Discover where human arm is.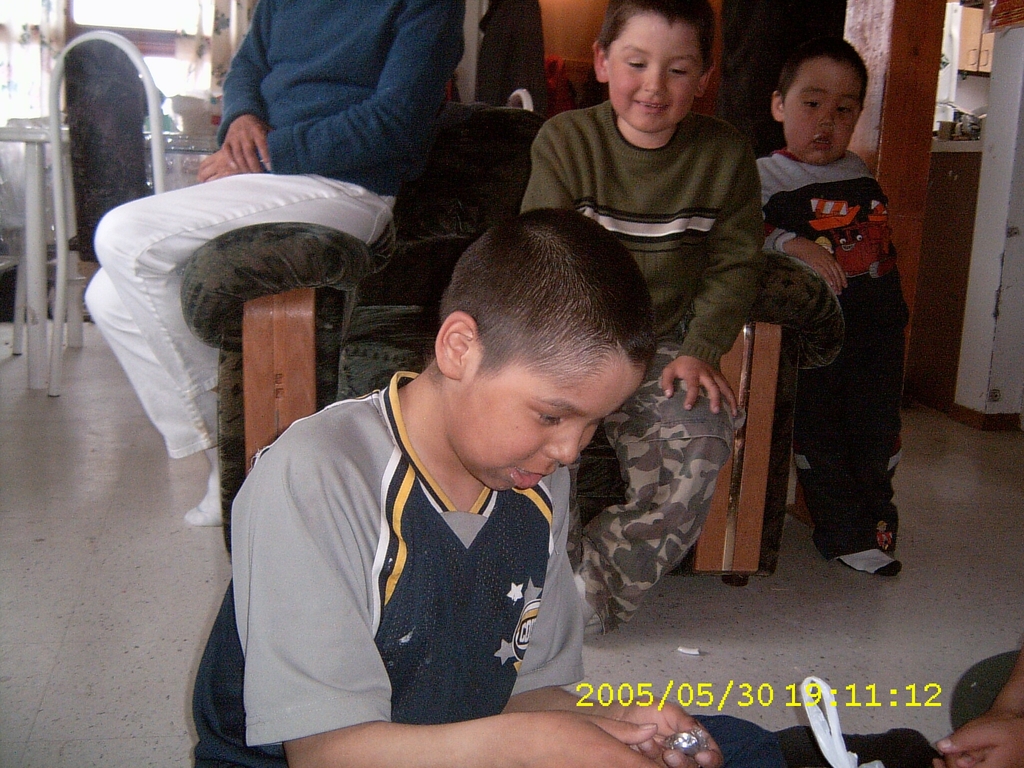
Discovered at box(985, 653, 1023, 716).
